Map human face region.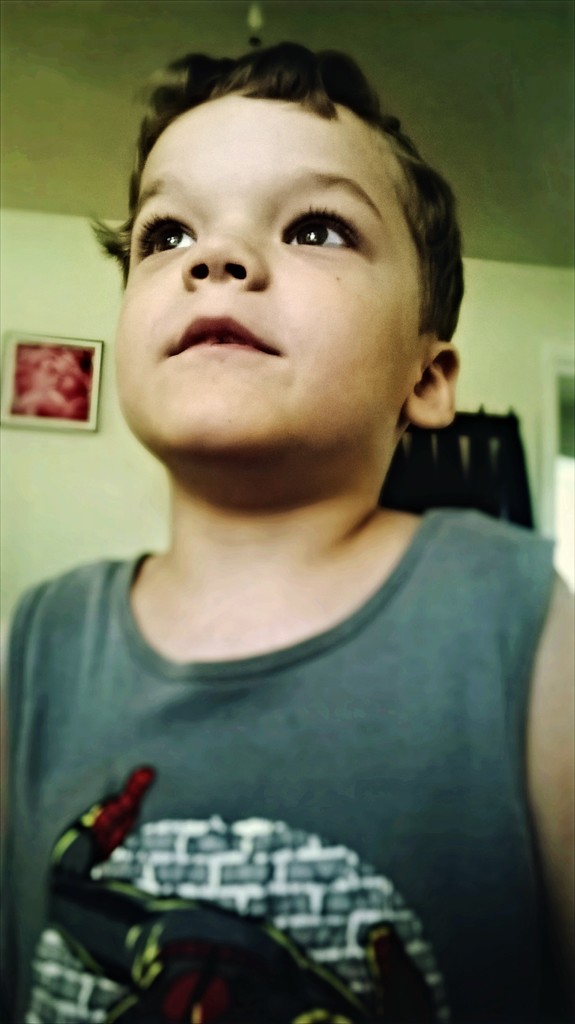
Mapped to (left=107, top=86, right=428, bottom=455).
